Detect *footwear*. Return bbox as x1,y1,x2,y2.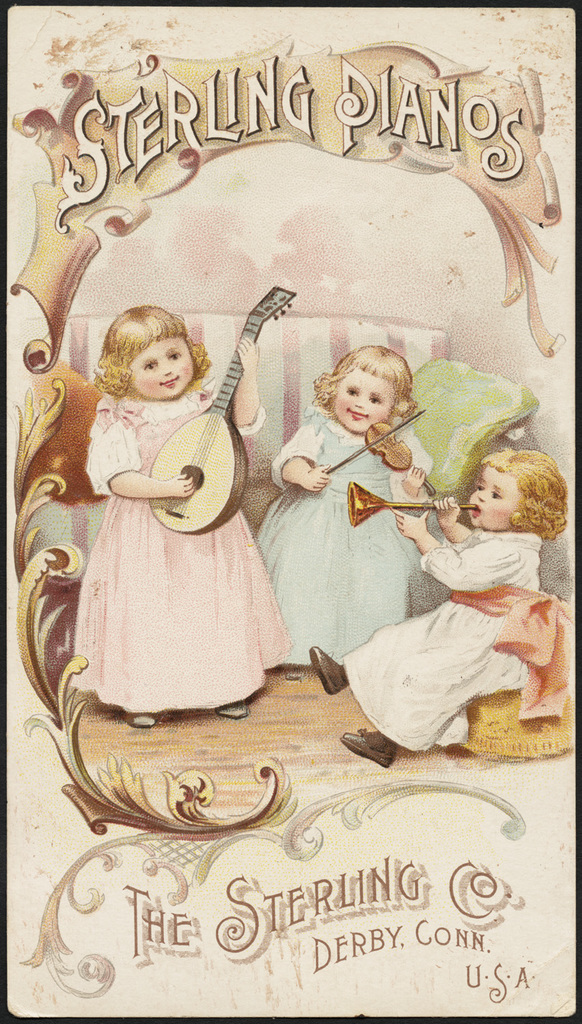
309,643,349,696.
